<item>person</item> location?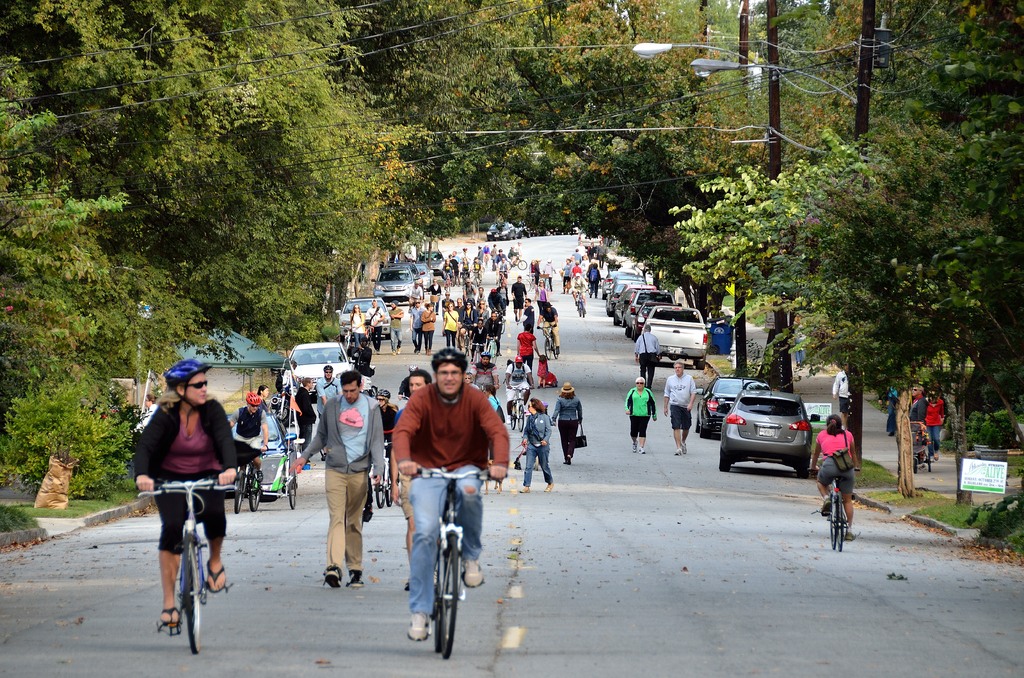
134:390:158:429
